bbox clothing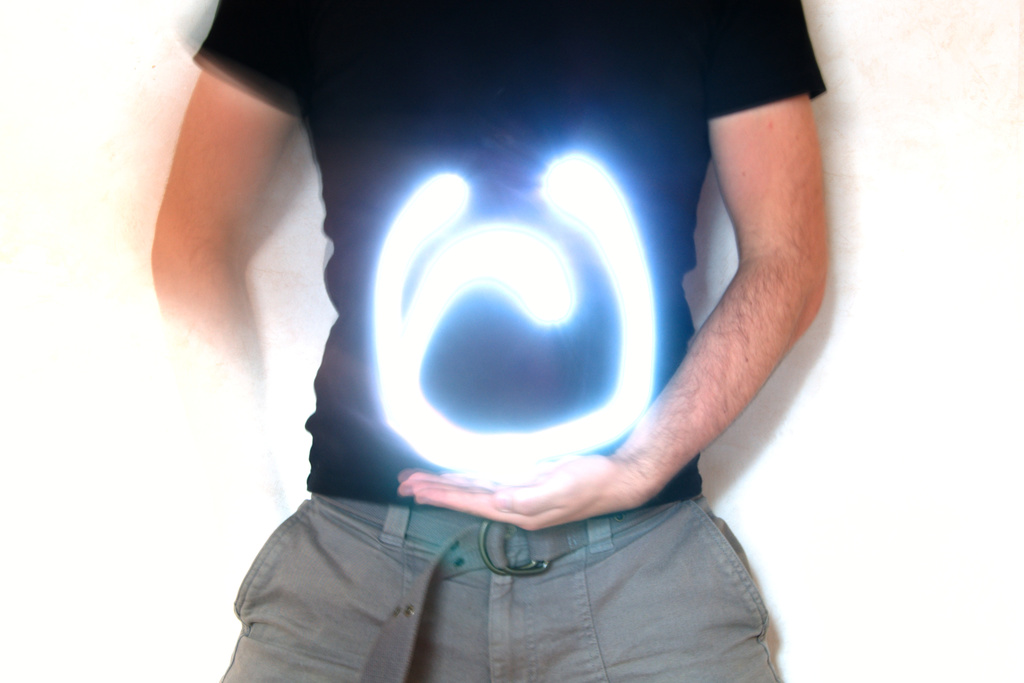
select_region(197, 0, 826, 504)
